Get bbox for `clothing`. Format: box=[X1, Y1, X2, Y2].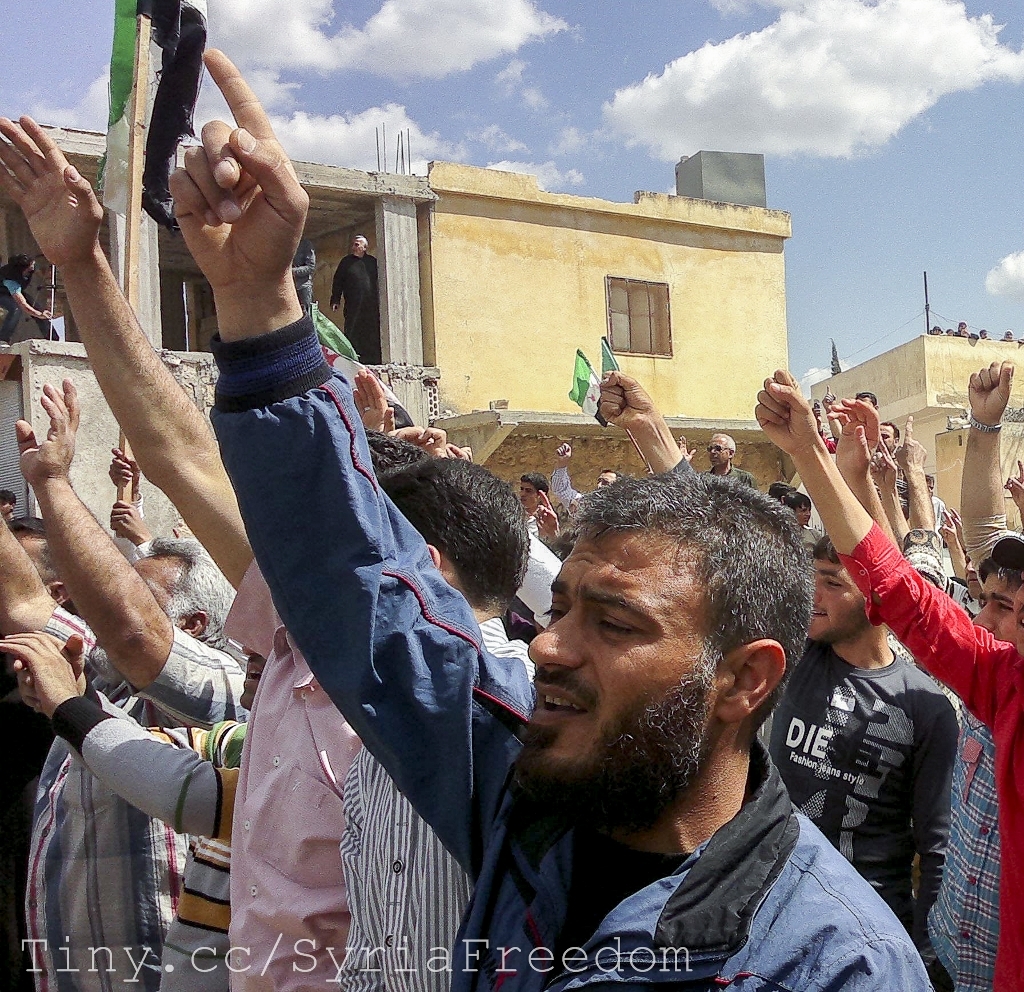
box=[154, 622, 282, 730].
